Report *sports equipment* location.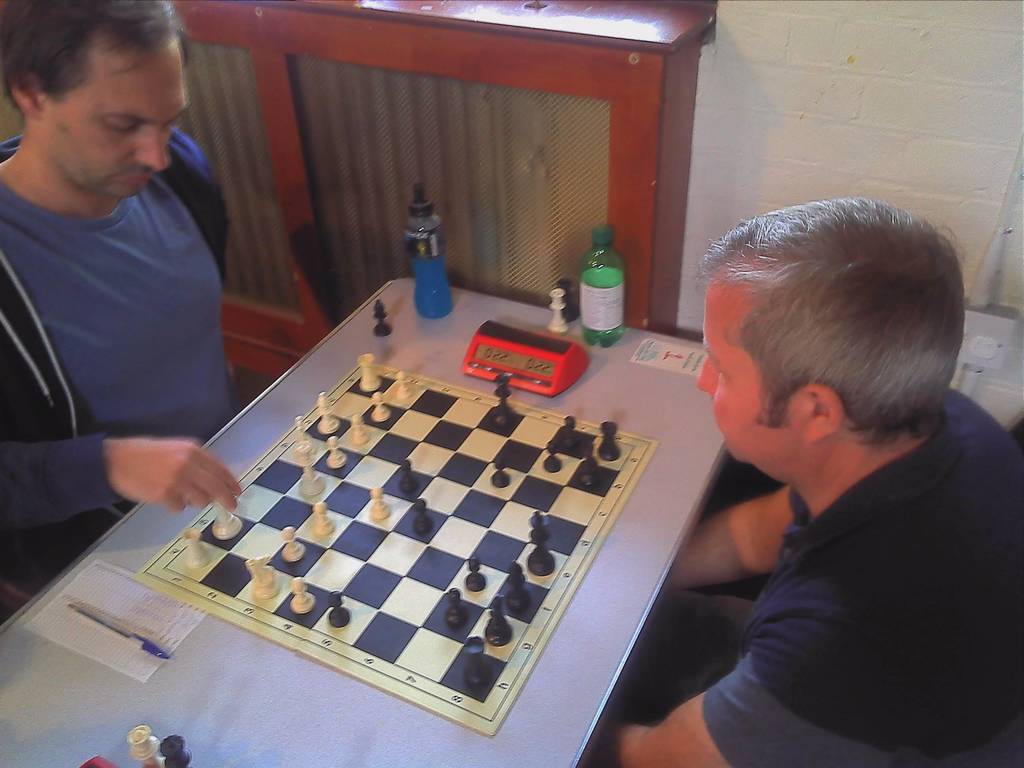
Report: 461, 632, 500, 694.
